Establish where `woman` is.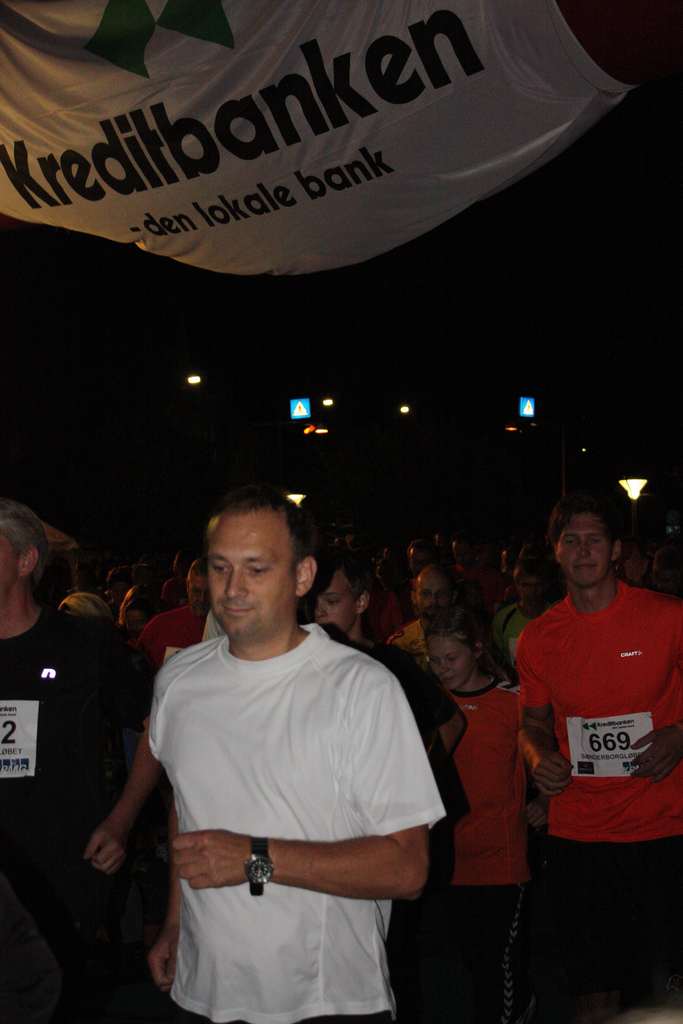
Established at pyautogui.locateOnScreen(420, 609, 538, 1023).
